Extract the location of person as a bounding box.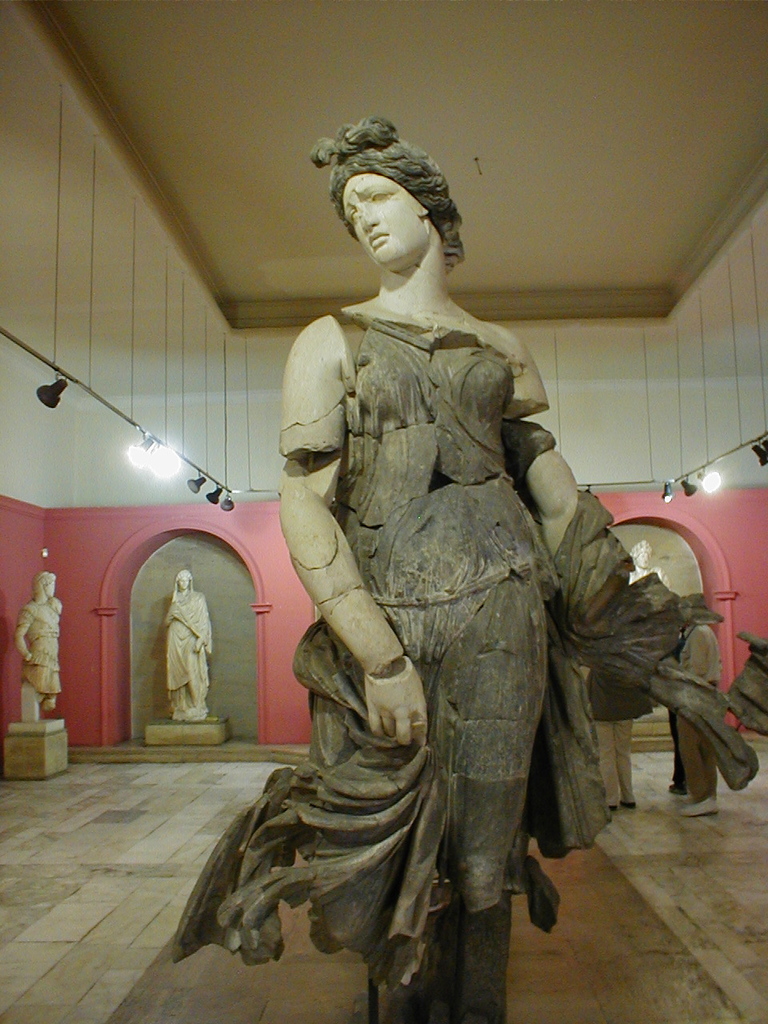
{"x1": 10, "y1": 572, "x2": 68, "y2": 709}.
